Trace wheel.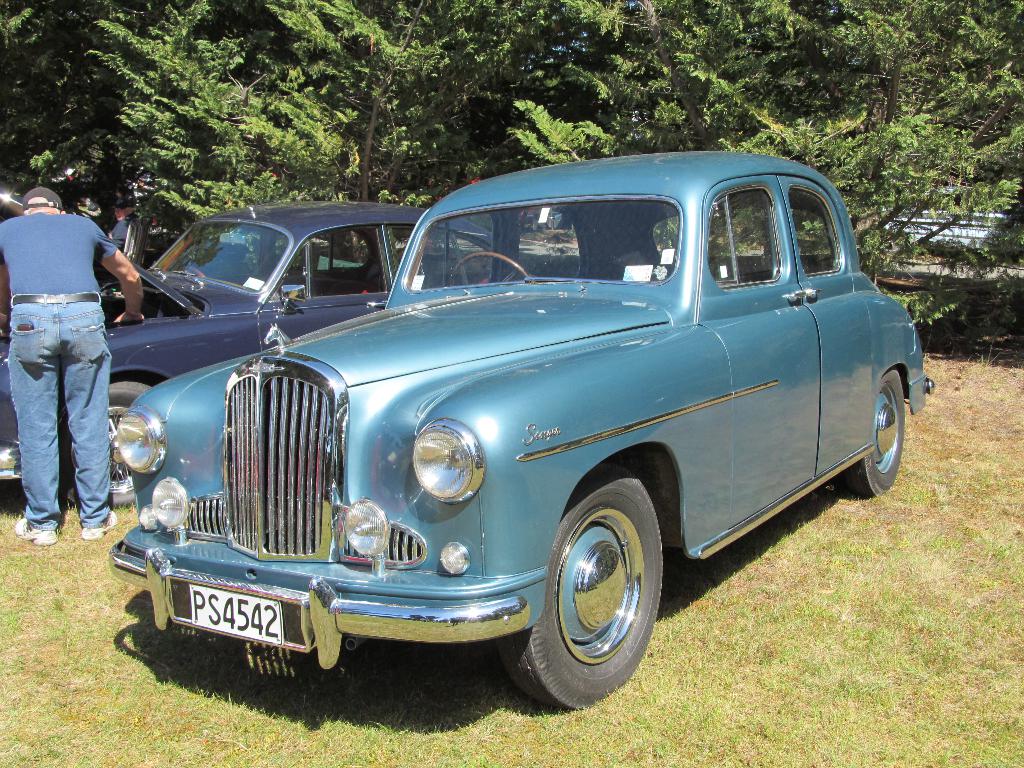
Traced to {"left": 451, "top": 255, "right": 535, "bottom": 283}.
